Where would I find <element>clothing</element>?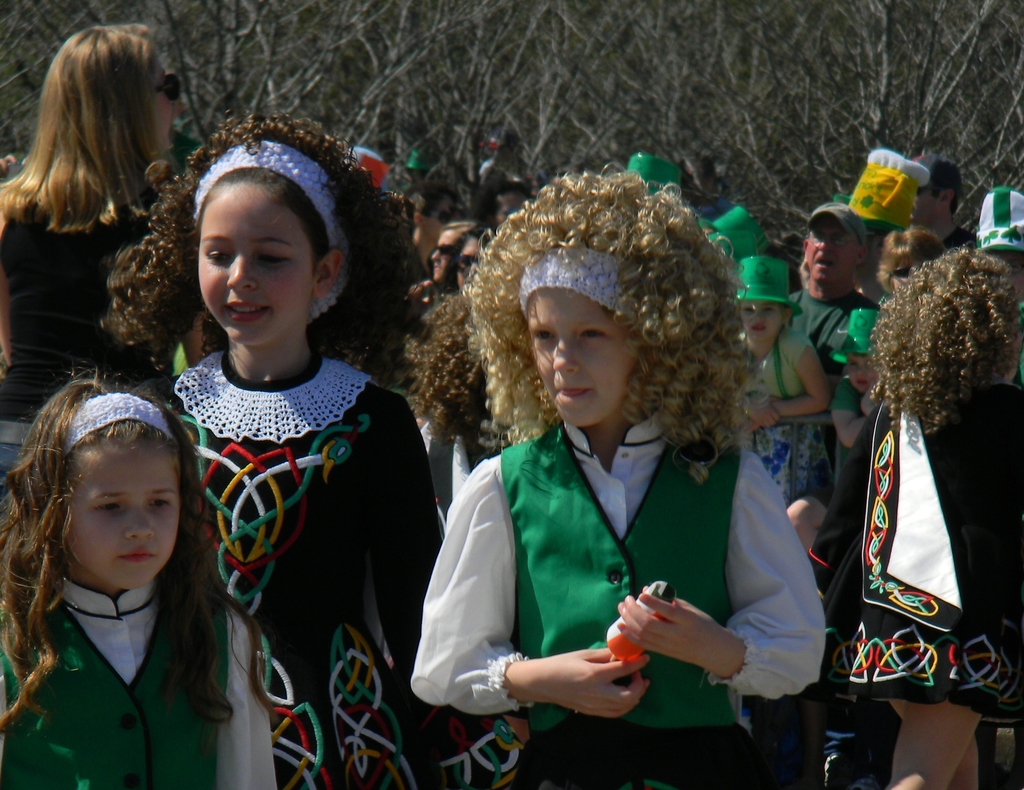
At {"x1": 1, "y1": 205, "x2": 177, "y2": 415}.
